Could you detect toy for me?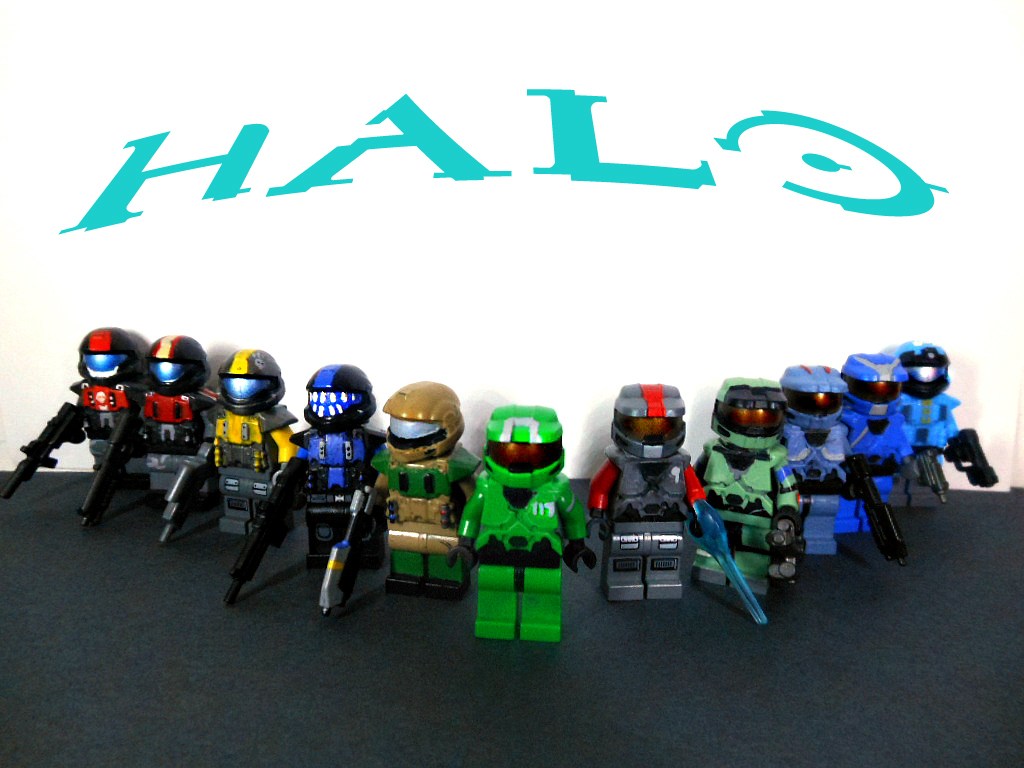
Detection result: (461,397,581,649).
